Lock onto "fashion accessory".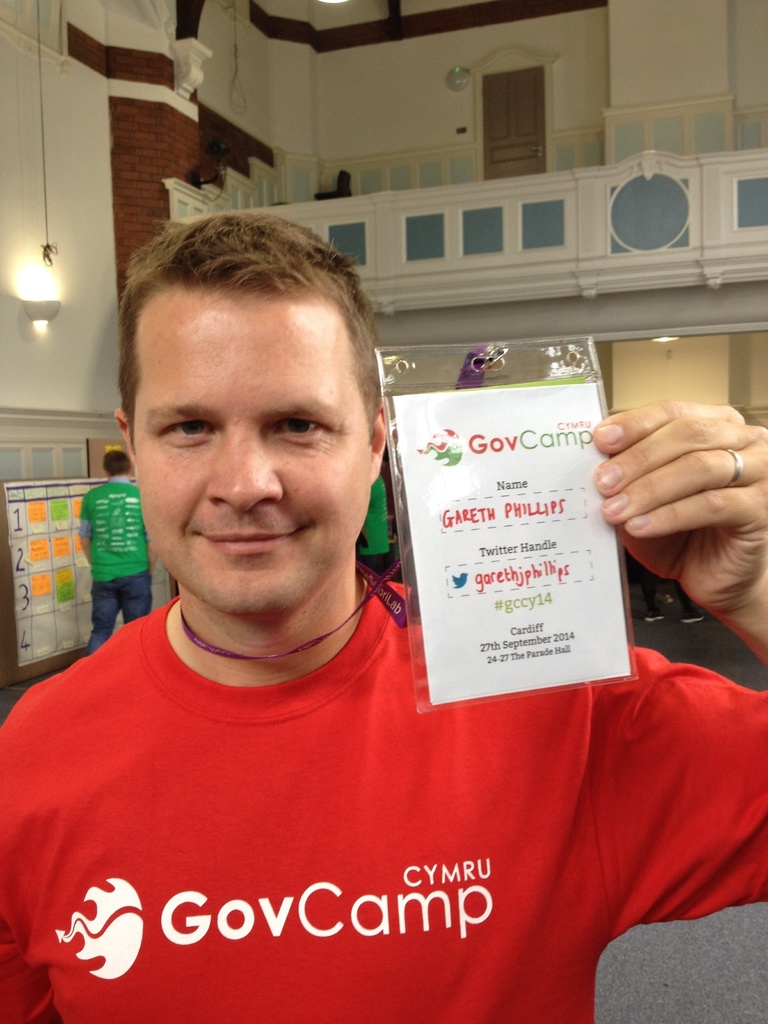
Locked: <bbox>725, 445, 746, 491</bbox>.
